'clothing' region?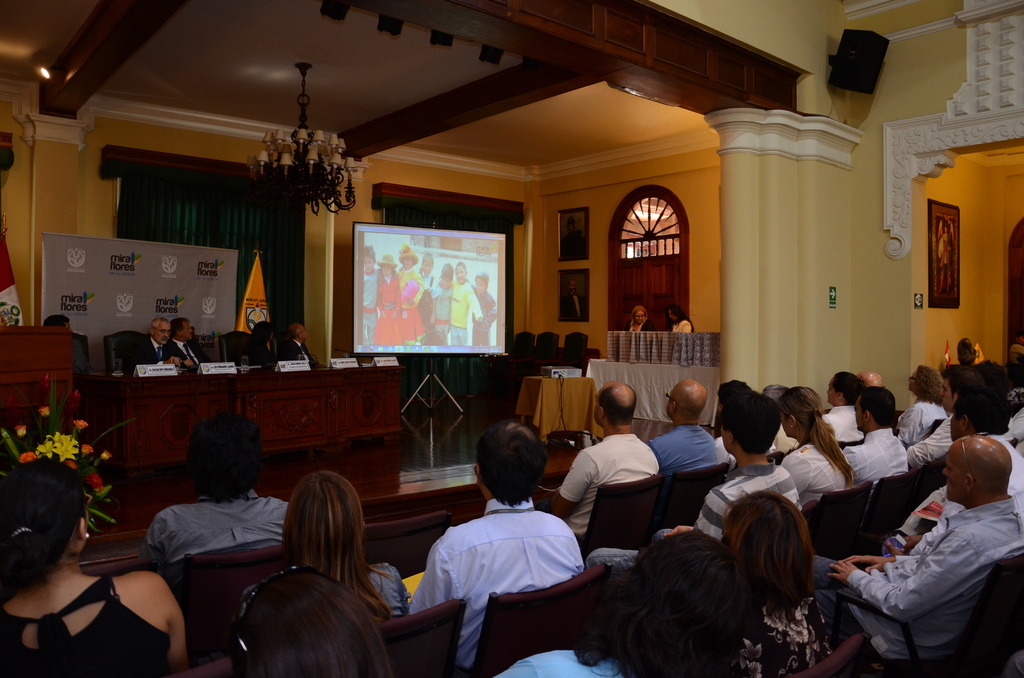
(4, 572, 173, 677)
